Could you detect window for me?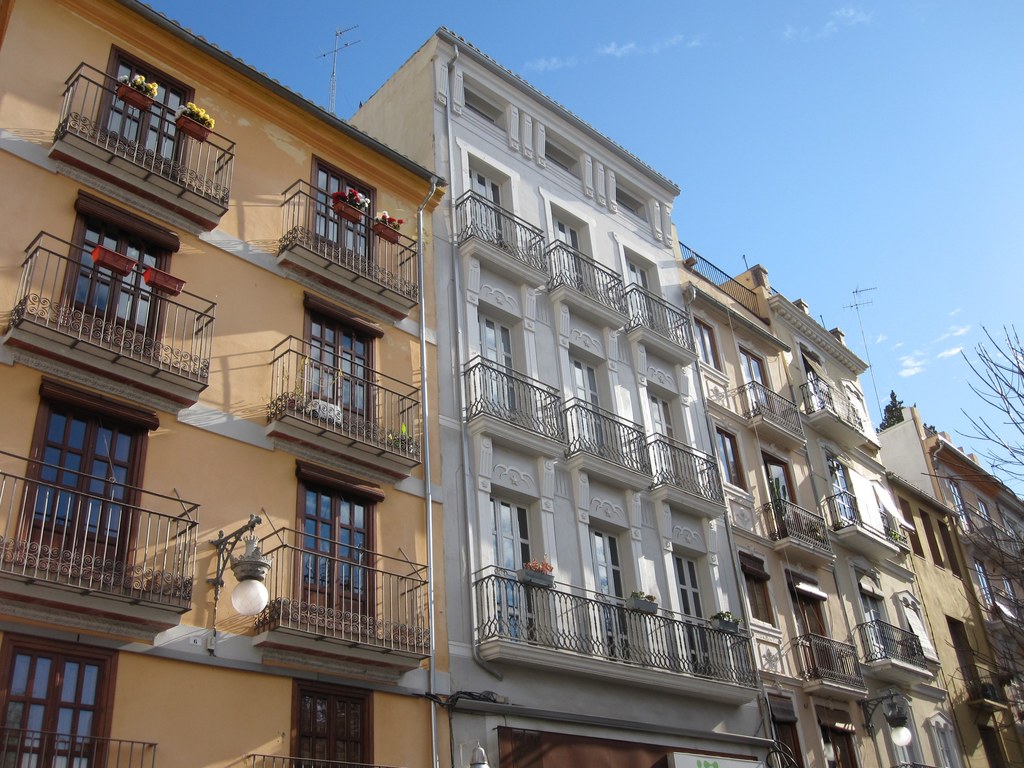
Detection result: [left=486, top=319, right=525, bottom=420].
